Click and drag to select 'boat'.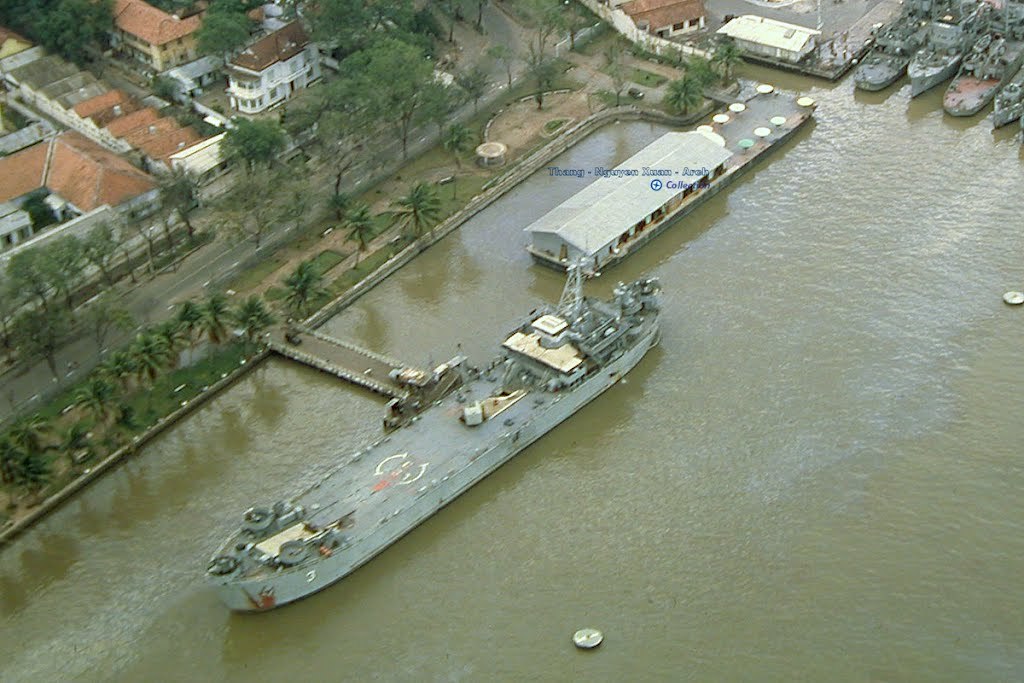
Selection: bbox=[455, 90, 823, 297].
